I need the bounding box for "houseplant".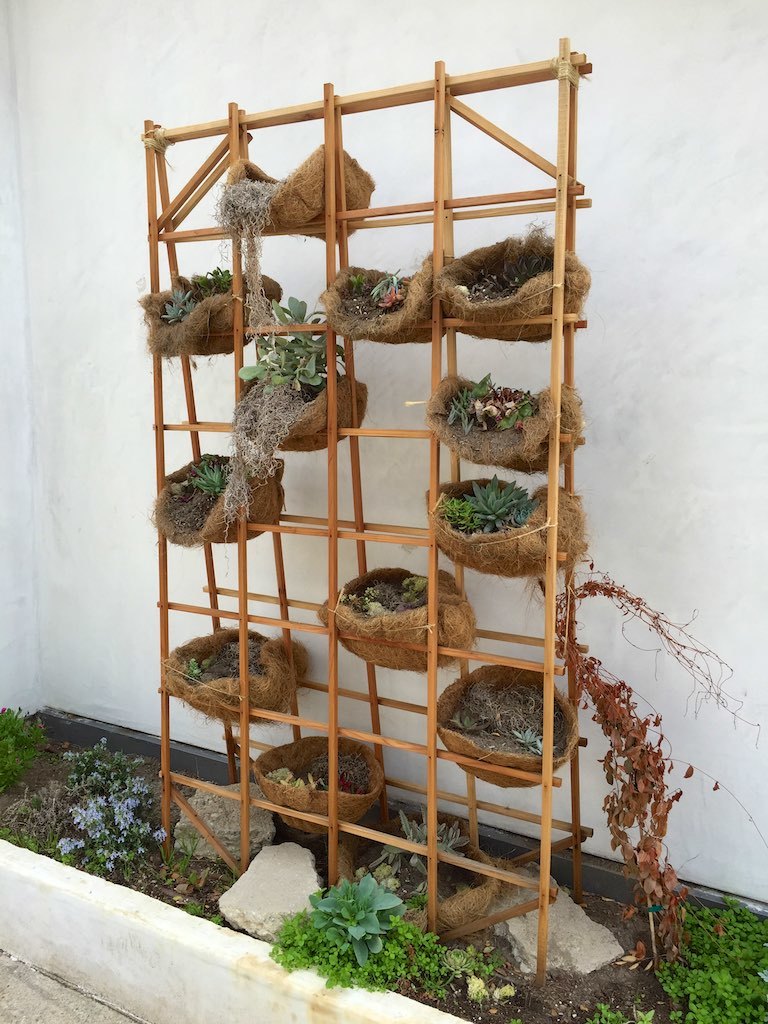
Here it is: {"x1": 301, "y1": 872, "x2": 419, "y2": 974}.
